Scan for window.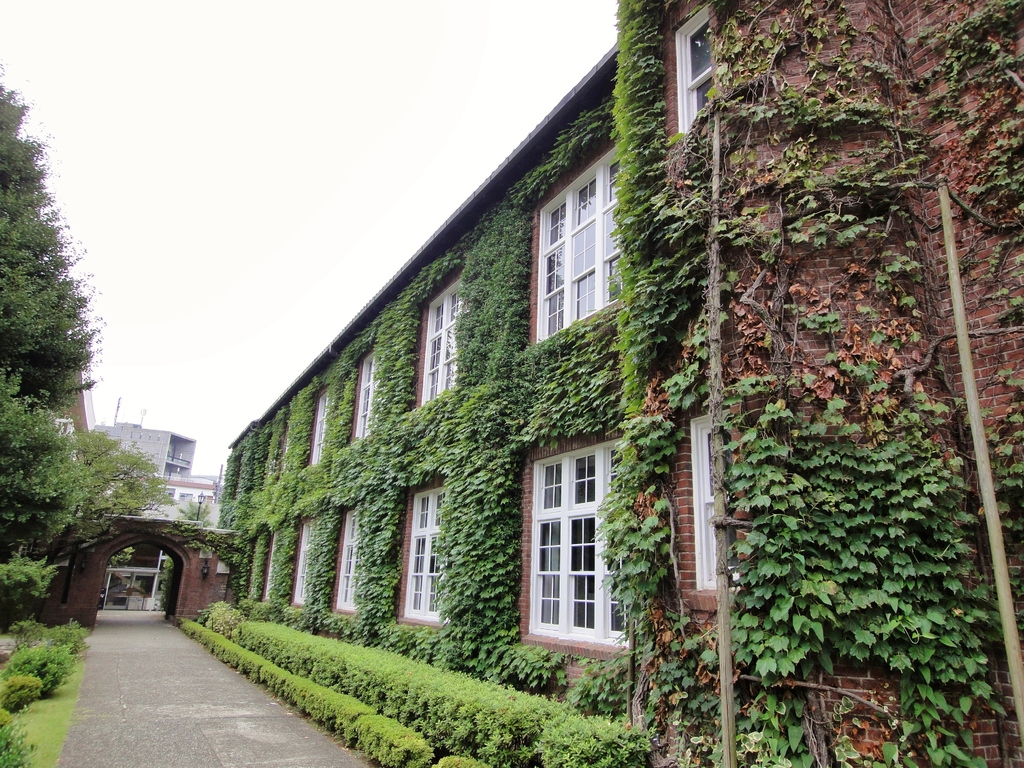
Scan result: bbox=[417, 269, 468, 406].
